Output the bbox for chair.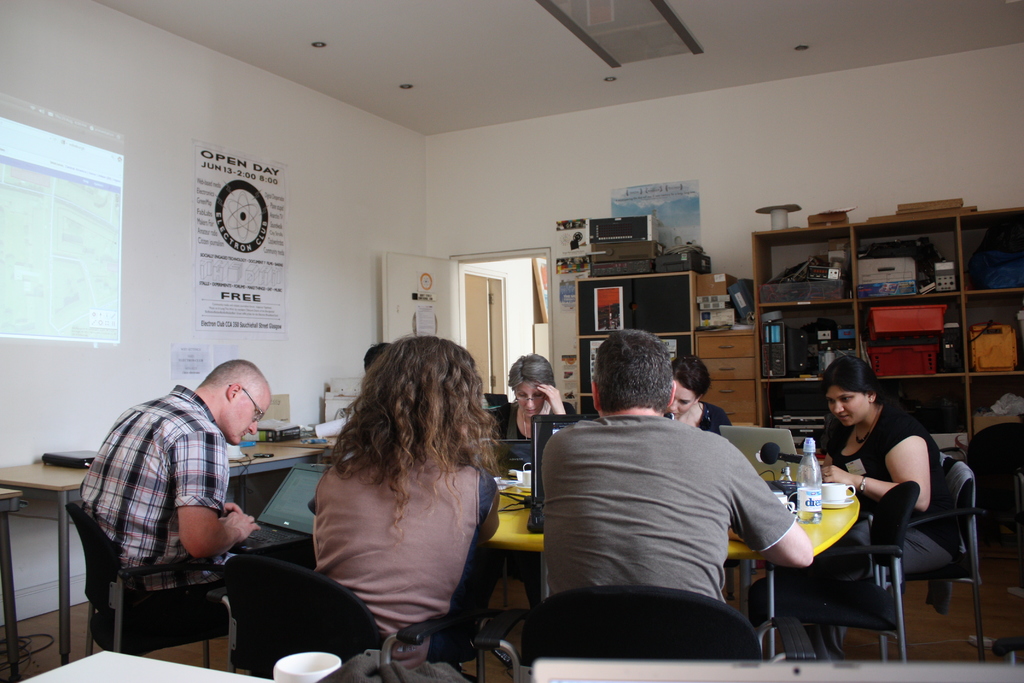
bbox=[834, 450, 988, 668].
